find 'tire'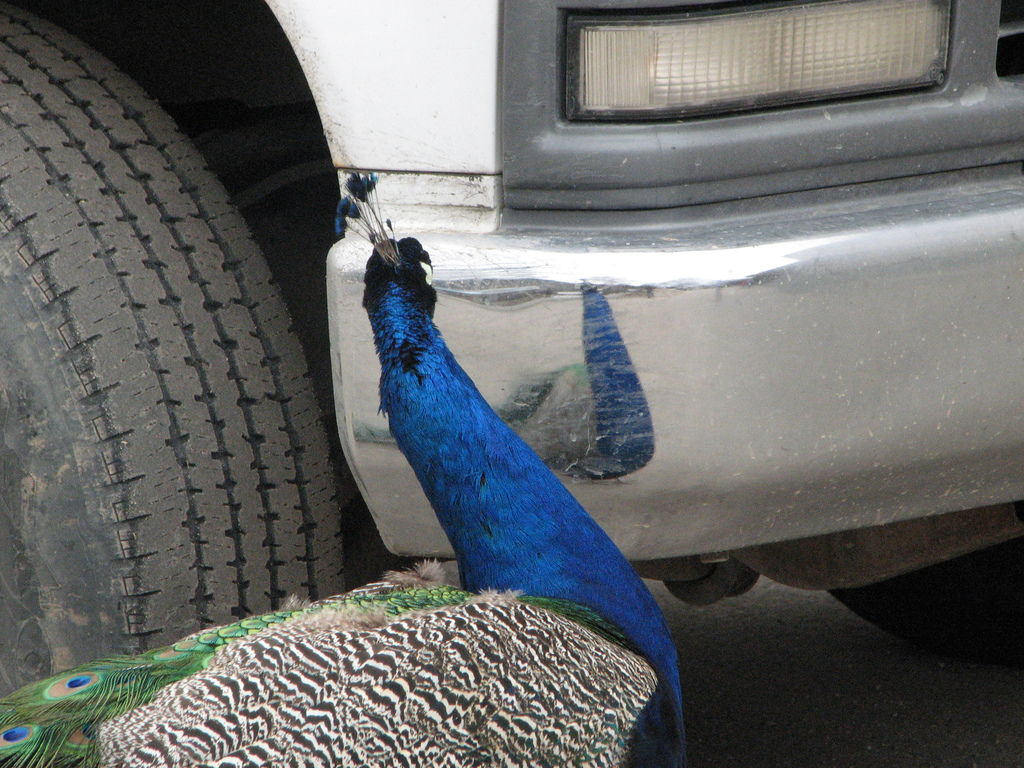
detection(21, 31, 271, 735)
